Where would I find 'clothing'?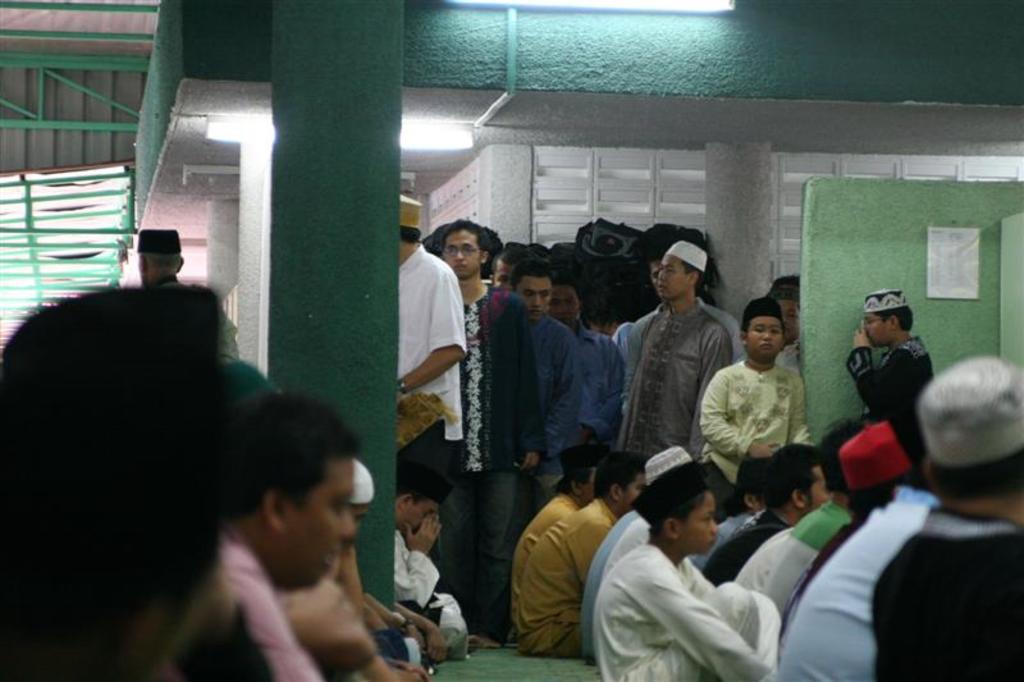
At (876, 508, 1023, 681).
